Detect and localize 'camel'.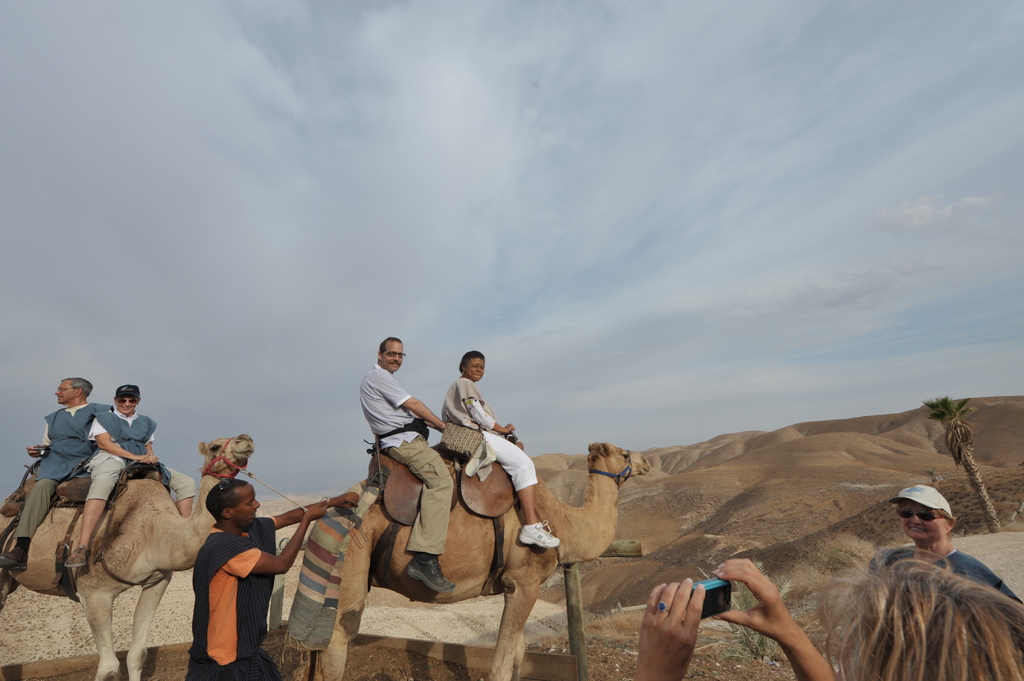
Localized at {"left": 0, "top": 433, "right": 254, "bottom": 680}.
